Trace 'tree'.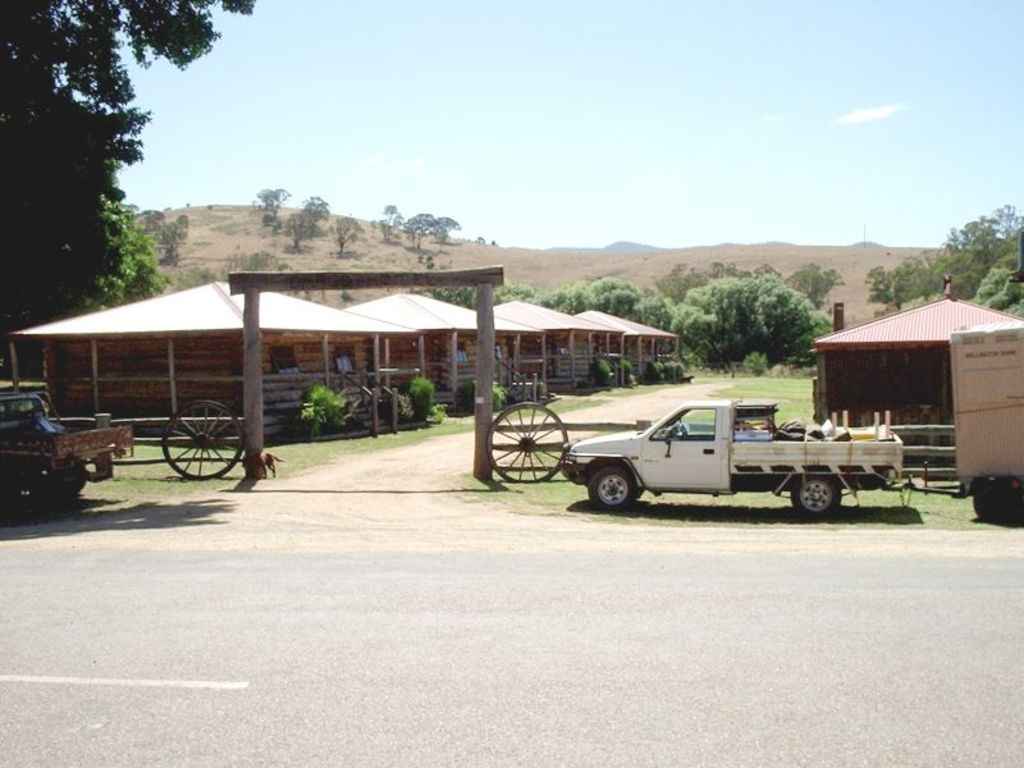
Traced to rect(507, 268, 641, 323).
